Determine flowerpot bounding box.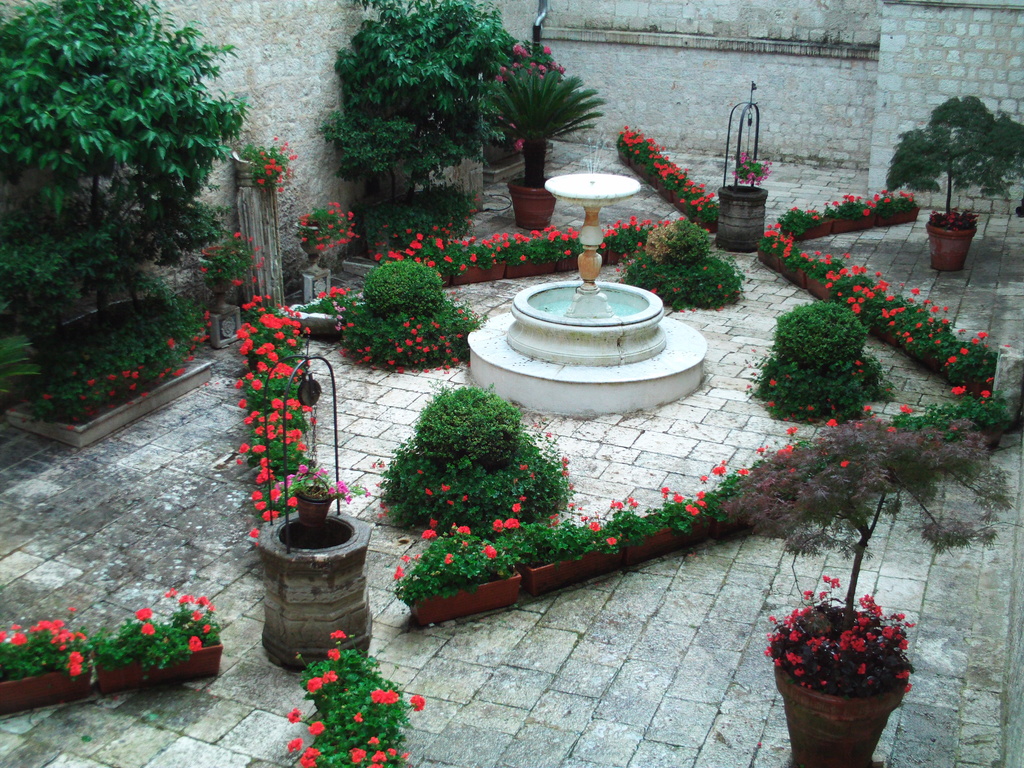
Determined: <region>832, 208, 876, 239</region>.
